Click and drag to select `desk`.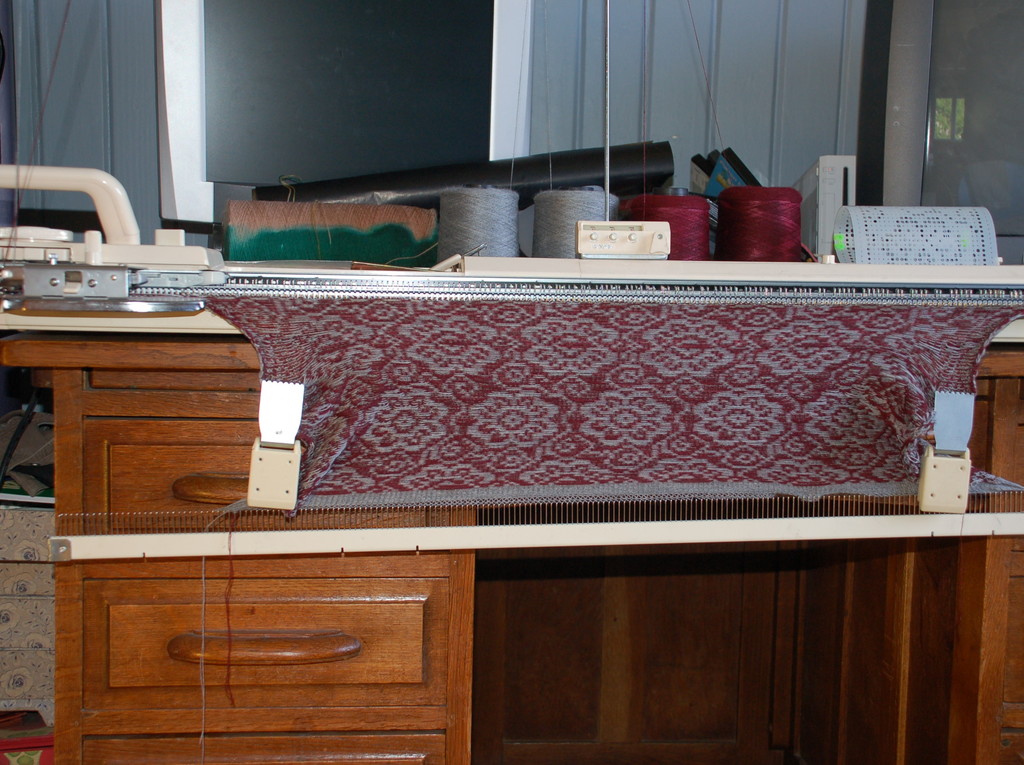
Selection: 52,251,1023,759.
